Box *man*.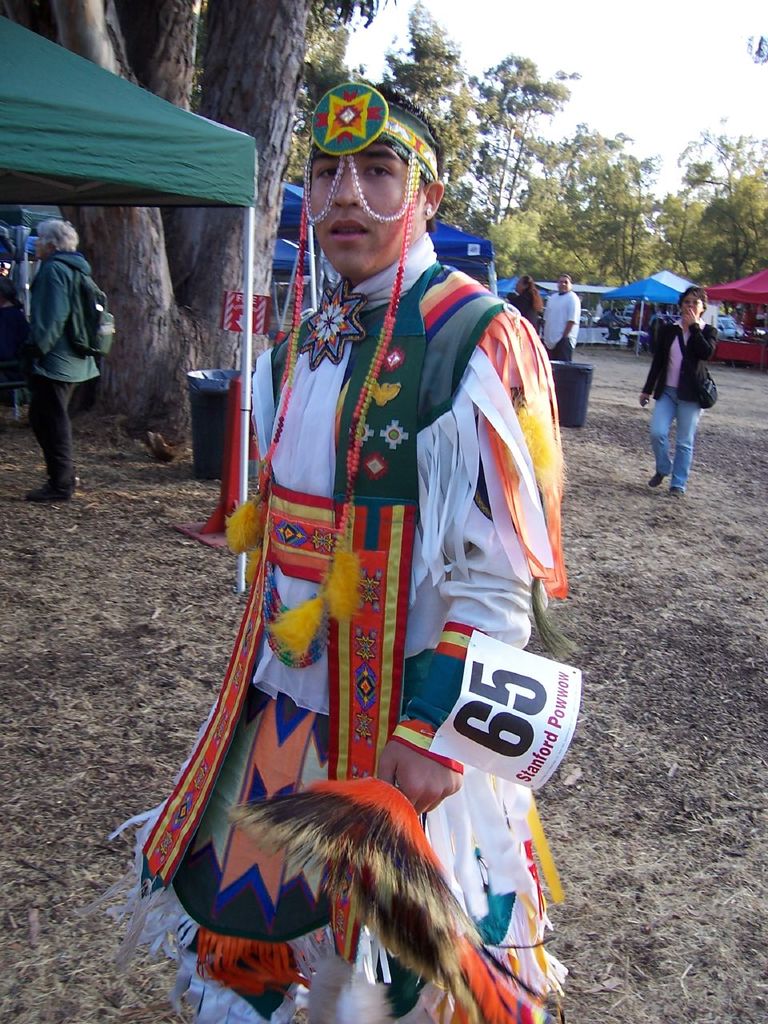
region(10, 191, 114, 502).
